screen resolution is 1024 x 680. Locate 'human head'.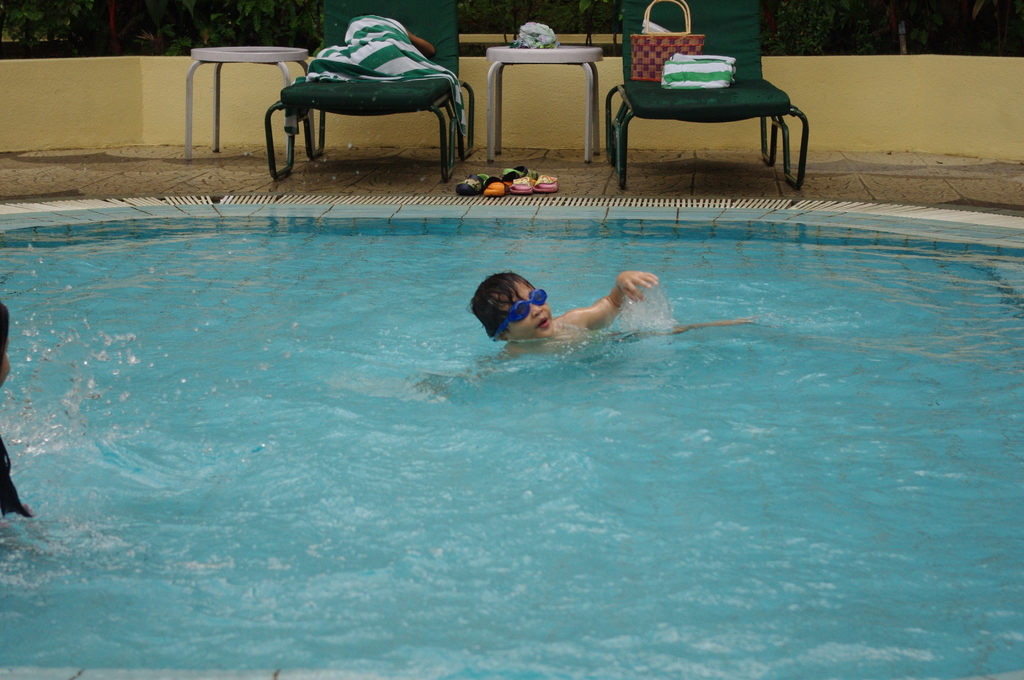
crop(467, 263, 561, 327).
